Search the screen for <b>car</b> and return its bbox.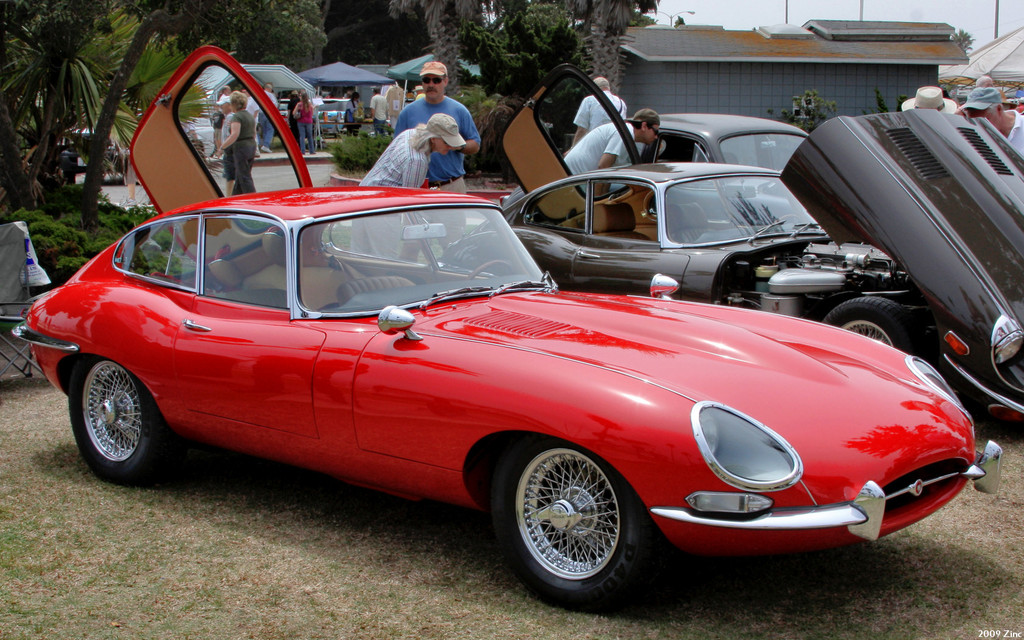
Found: 8,43,1003,611.
